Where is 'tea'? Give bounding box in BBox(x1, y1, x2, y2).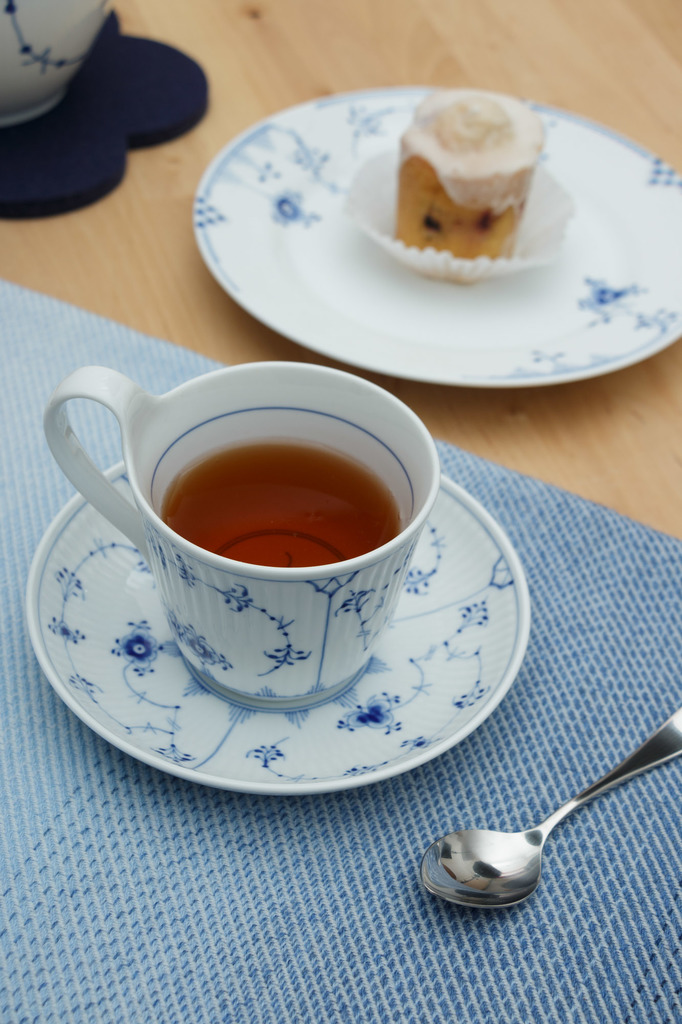
BBox(166, 449, 397, 575).
